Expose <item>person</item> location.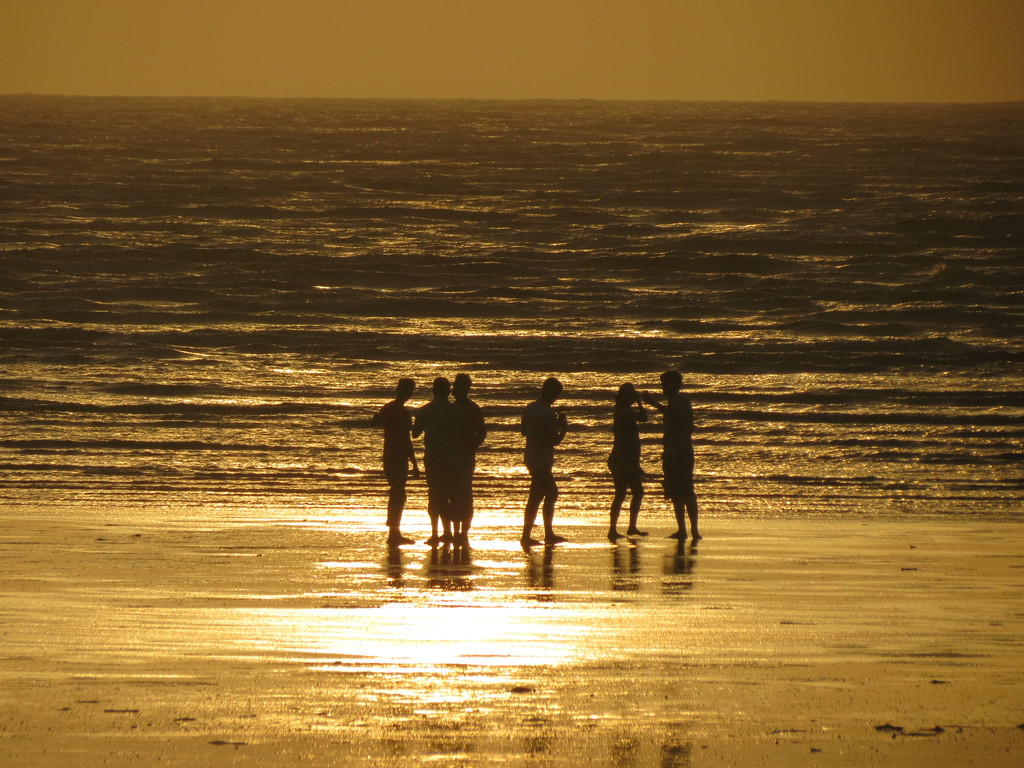
Exposed at box(370, 377, 419, 546).
